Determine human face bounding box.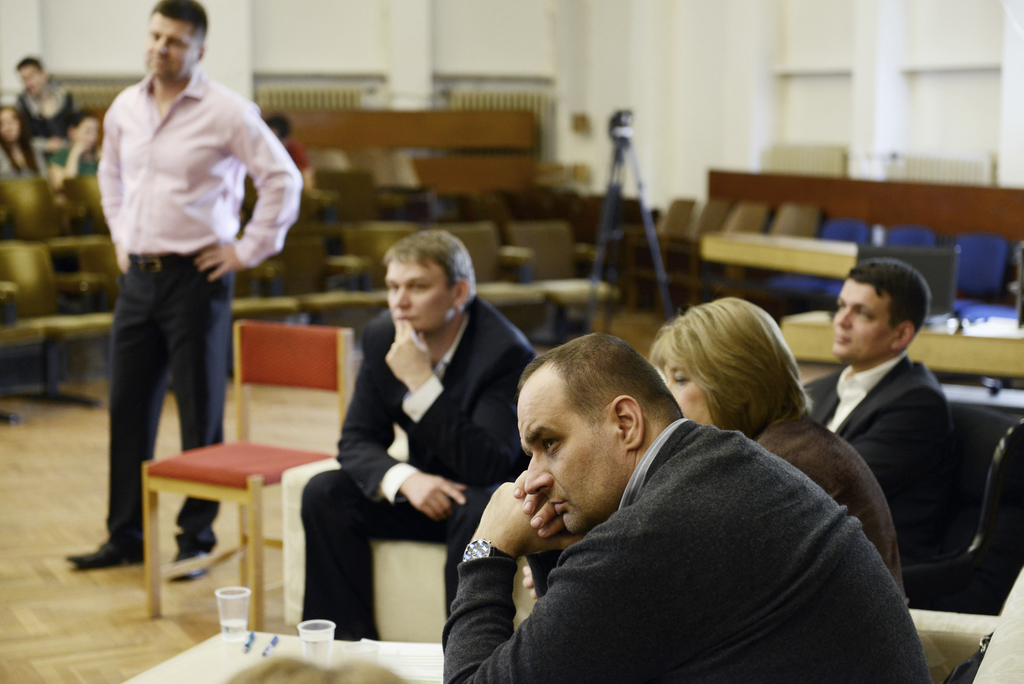
Determined: detection(830, 273, 900, 355).
